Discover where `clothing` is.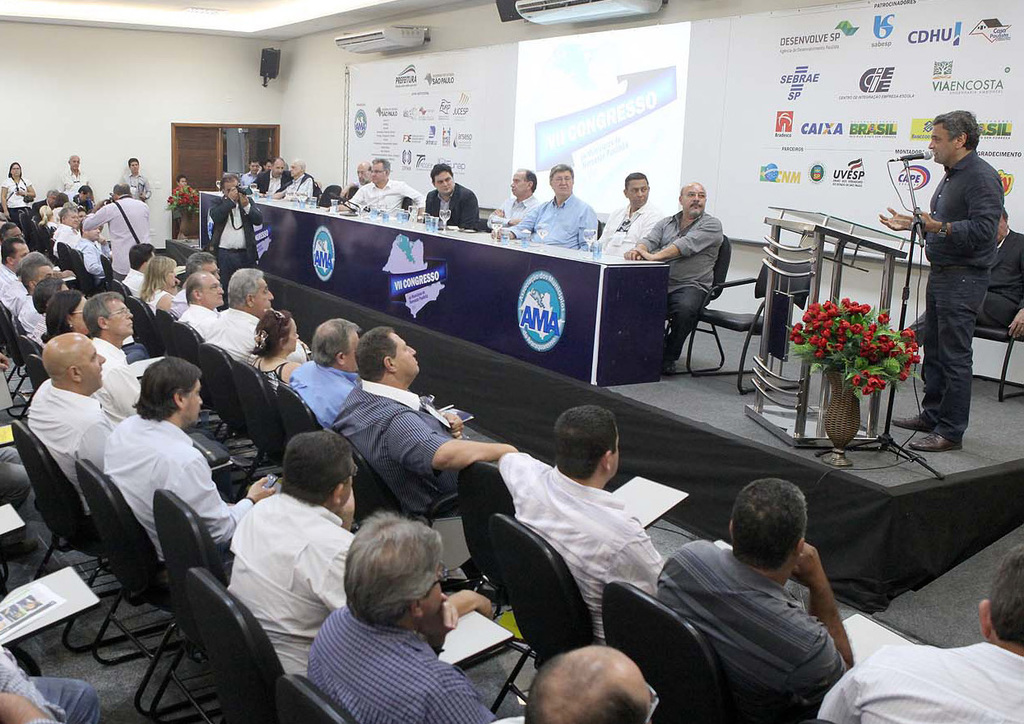
Discovered at left=108, top=162, right=145, bottom=212.
